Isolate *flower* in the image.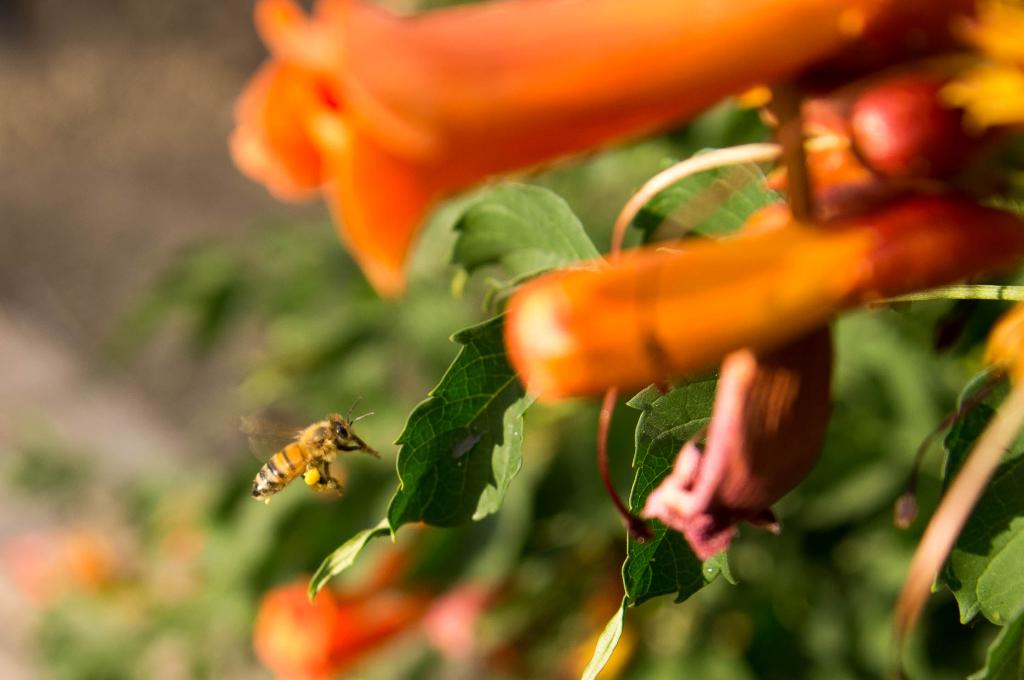
Isolated region: Rect(643, 225, 831, 560).
